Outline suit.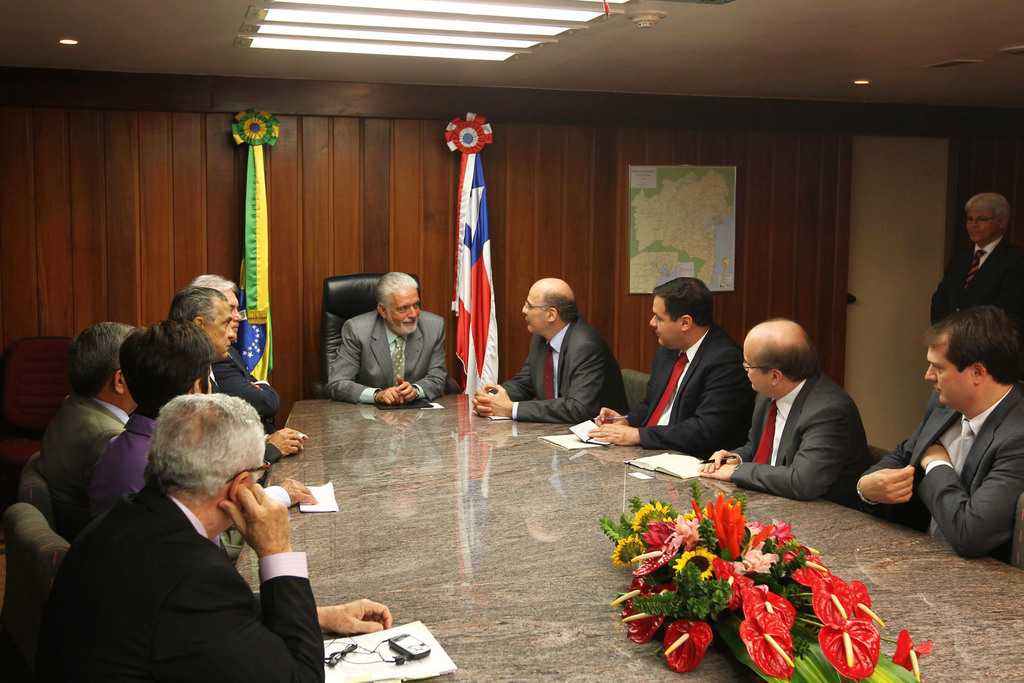
Outline: 627:322:758:452.
